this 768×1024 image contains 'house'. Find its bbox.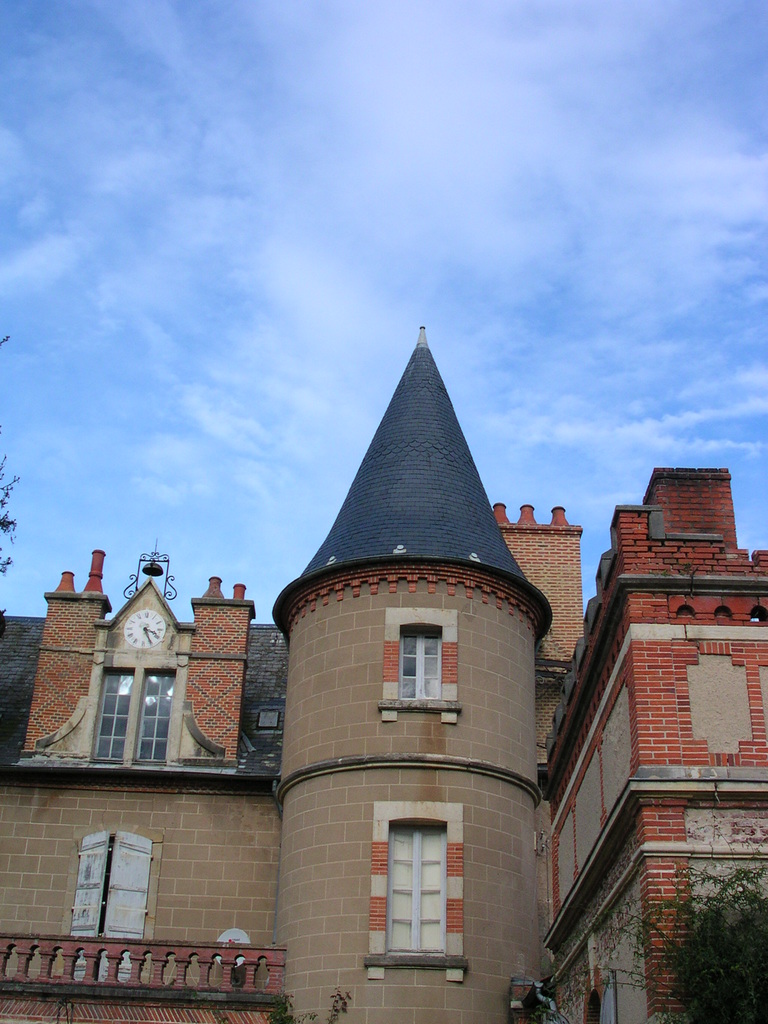
[543, 462, 767, 1023].
